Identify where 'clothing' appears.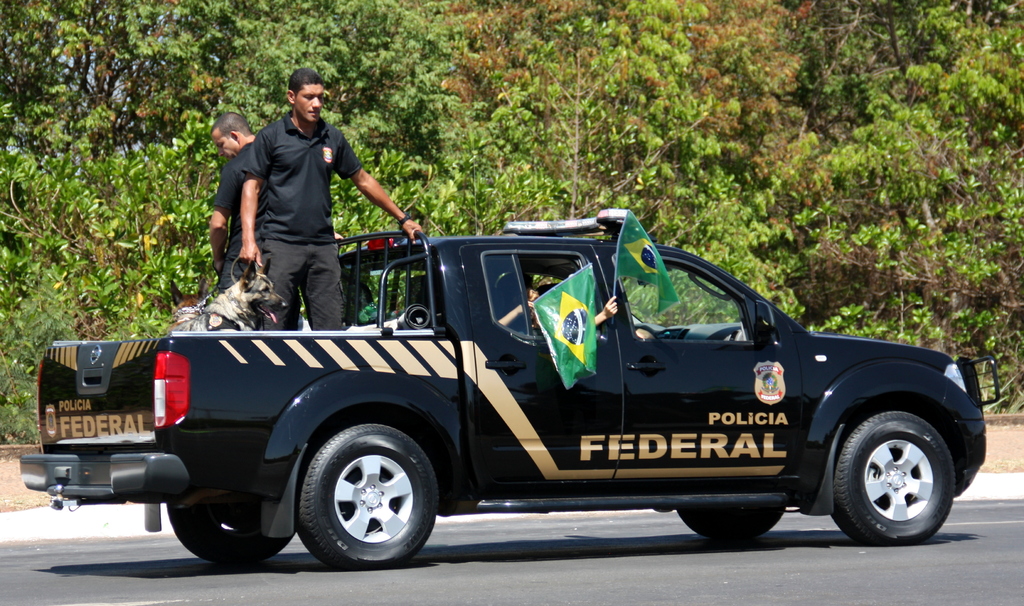
Appears at {"x1": 214, "y1": 143, "x2": 263, "y2": 296}.
